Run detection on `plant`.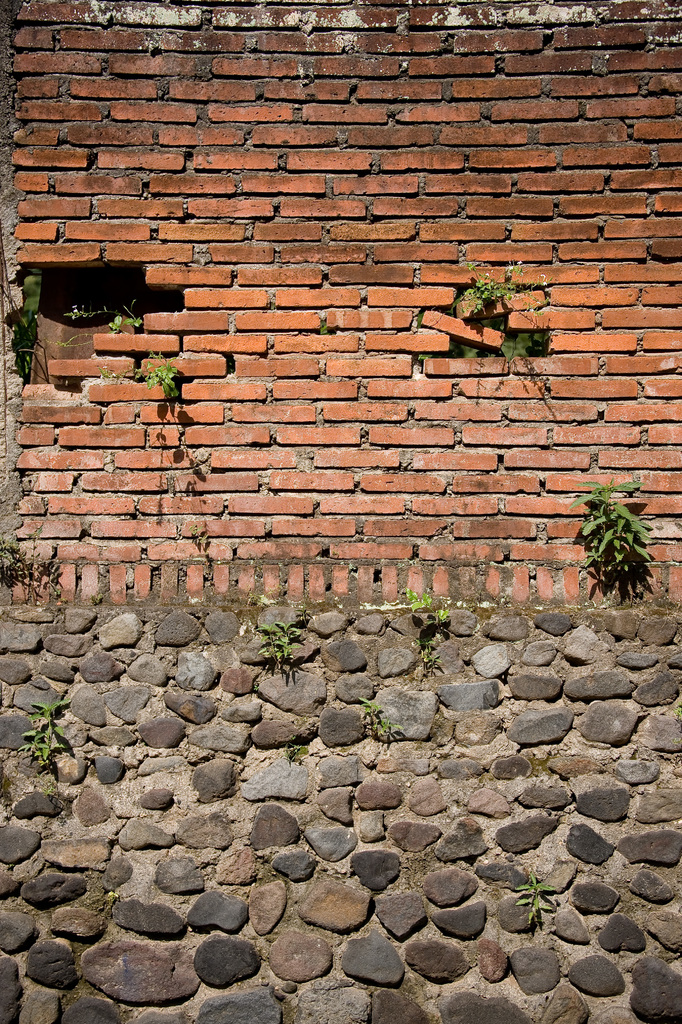
Result: (left=23, top=691, right=86, bottom=756).
